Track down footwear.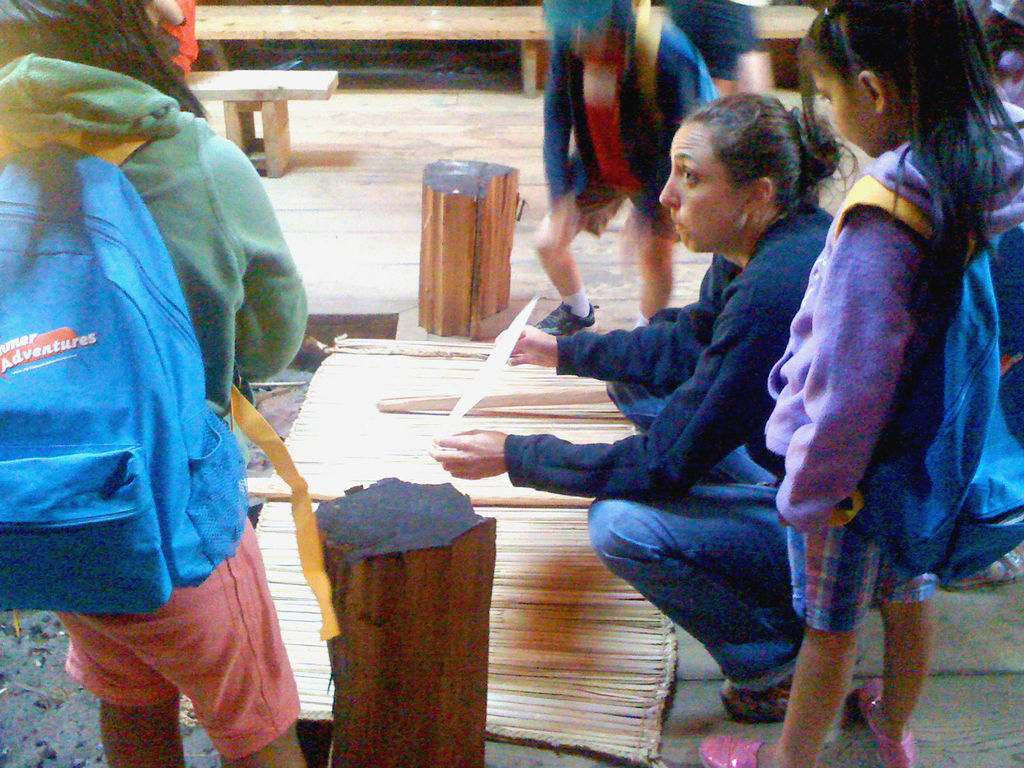
Tracked to [718, 680, 797, 719].
